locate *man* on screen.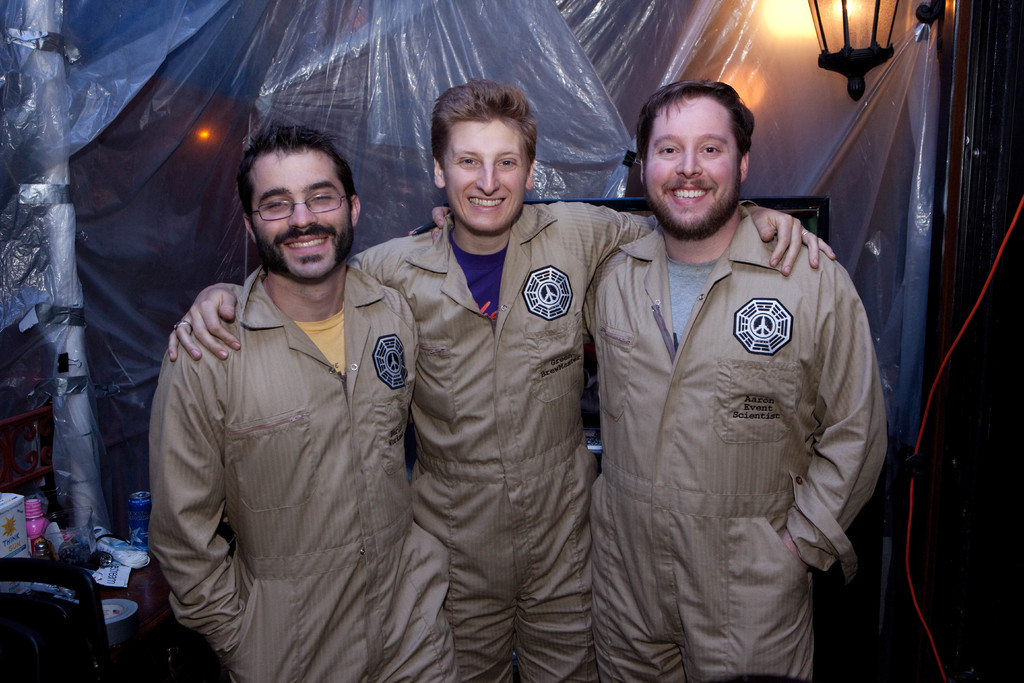
On screen at detection(147, 120, 463, 682).
